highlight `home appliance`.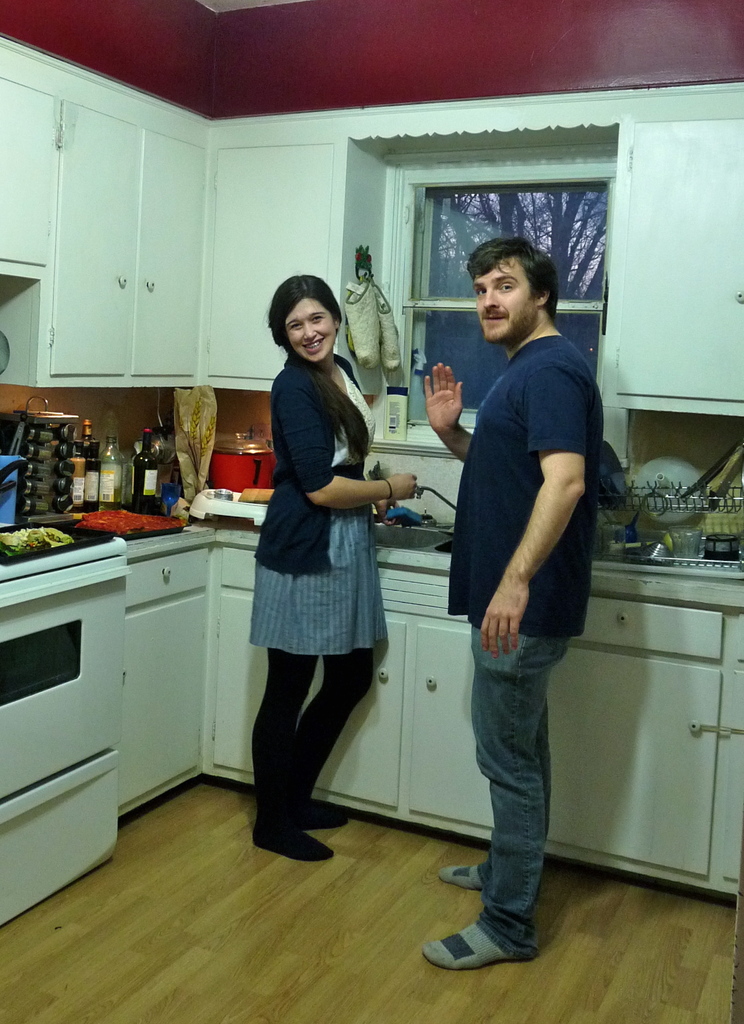
Highlighted region: box(0, 538, 122, 937).
